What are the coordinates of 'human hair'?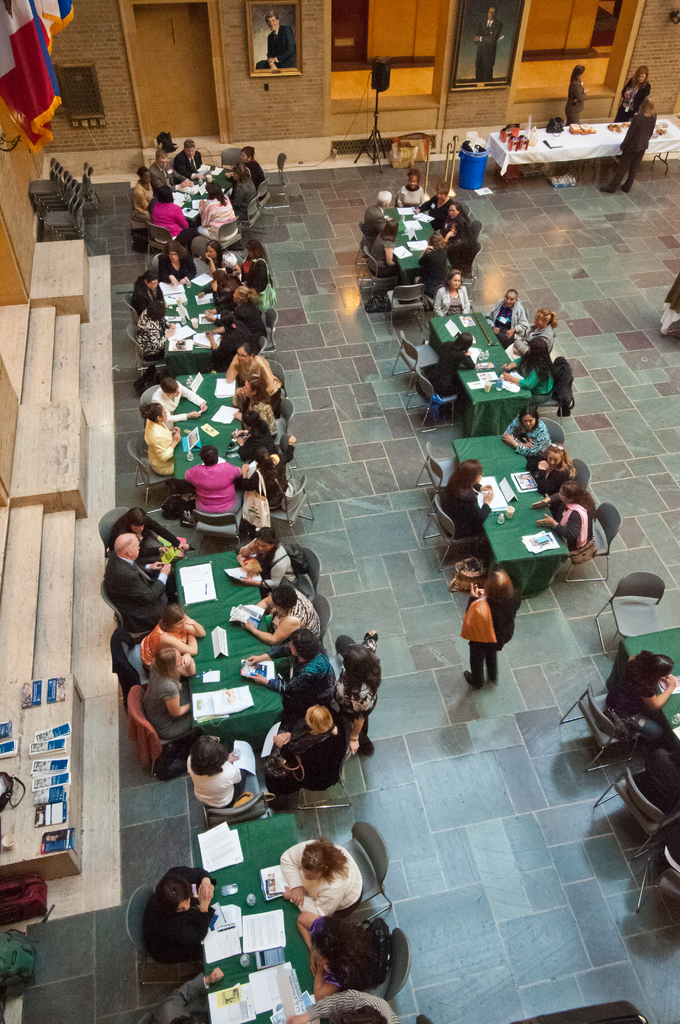
[left=556, top=481, right=593, bottom=514].
